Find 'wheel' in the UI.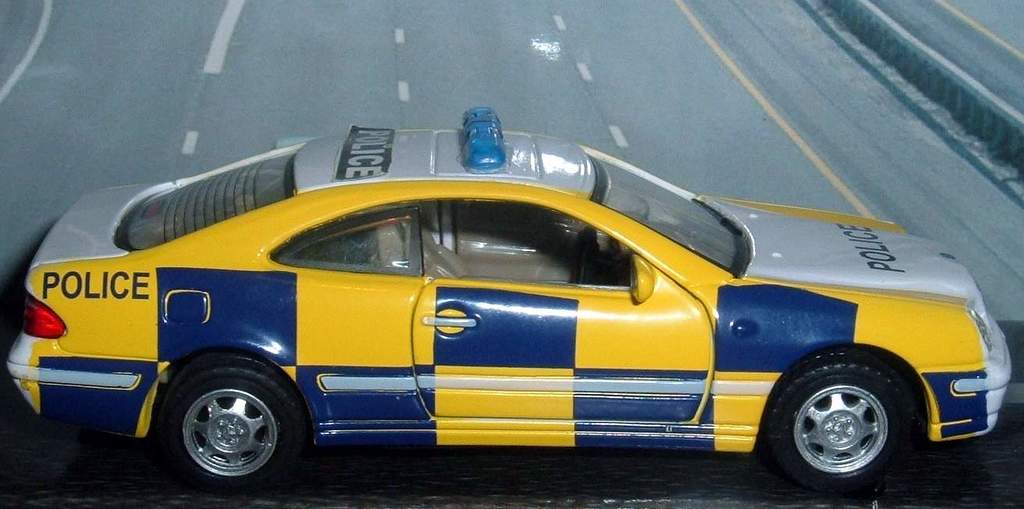
UI element at <box>762,356,914,508</box>.
